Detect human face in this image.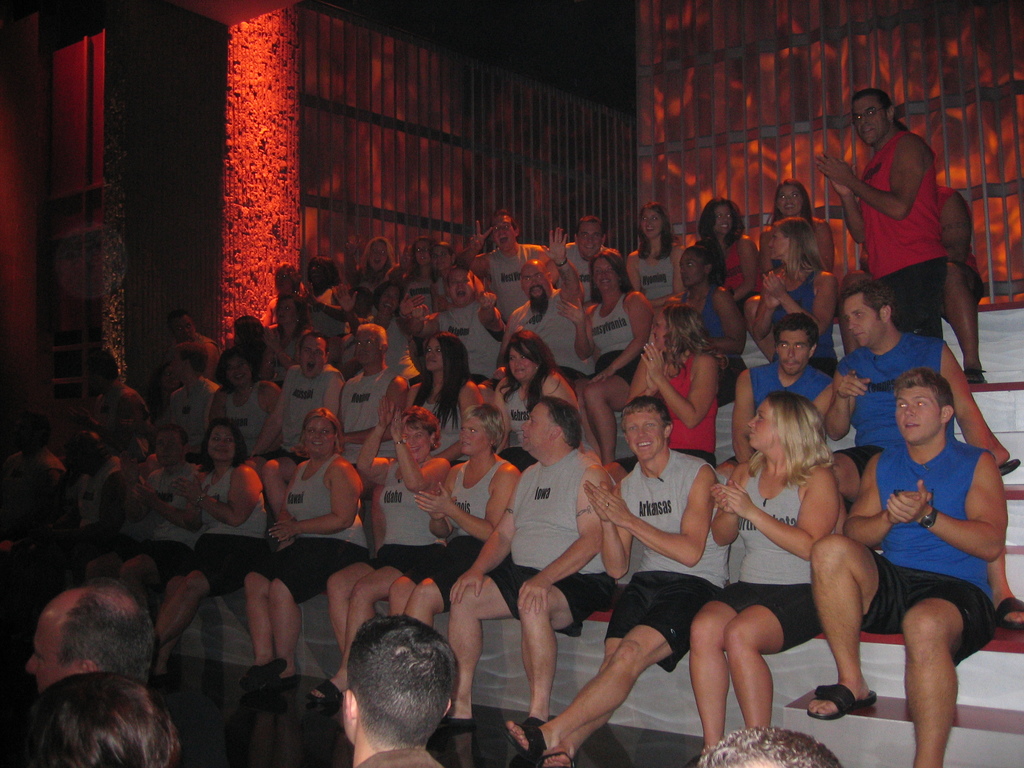
Detection: rect(494, 214, 515, 250).
